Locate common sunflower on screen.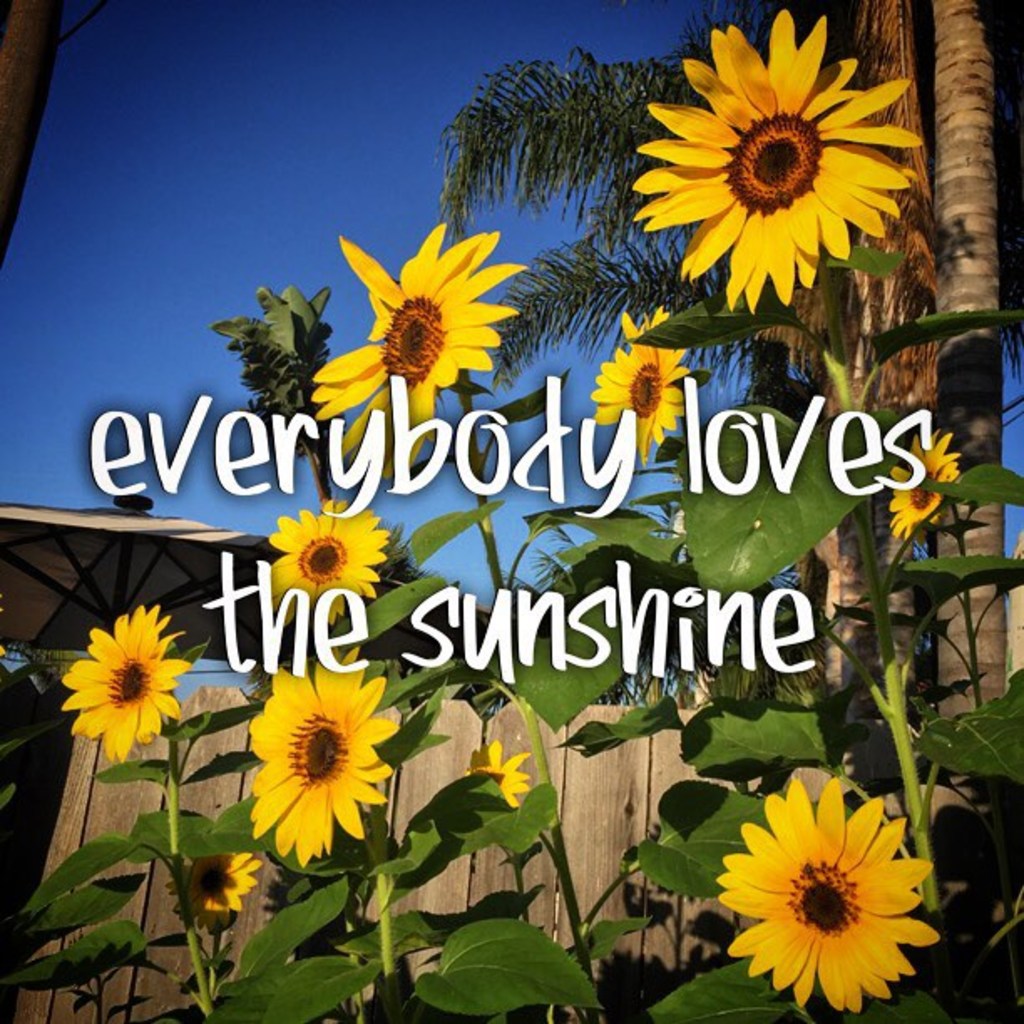
On screen at x1=591, y1=306, x2=686, y2=463.
